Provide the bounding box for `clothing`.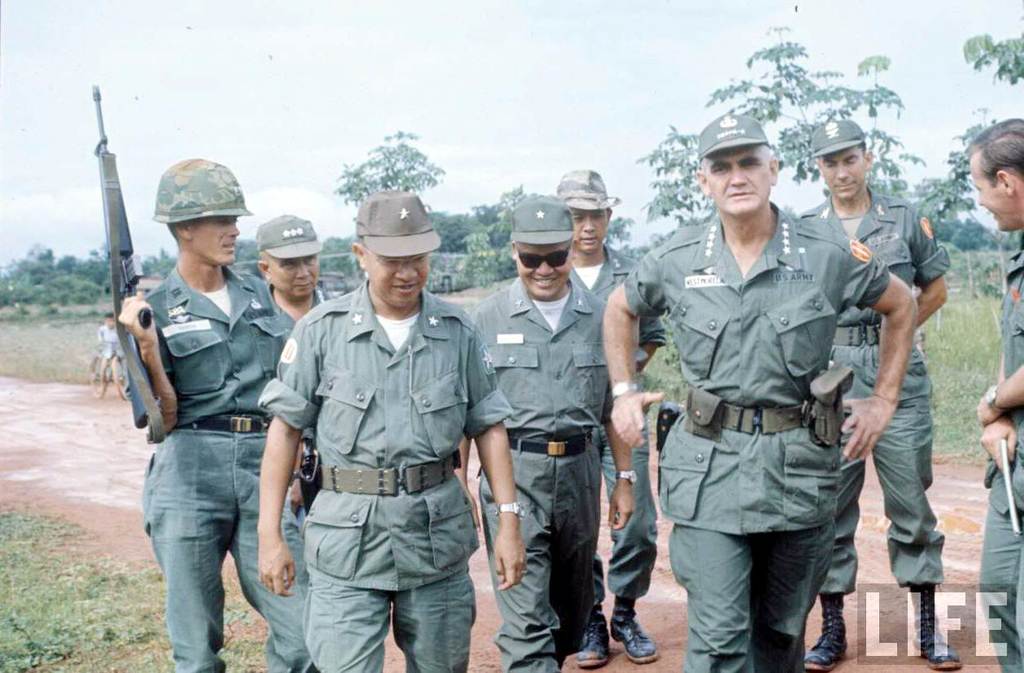
{"left": 821, "top": 407, "right": 954, "bottom": 585}.
